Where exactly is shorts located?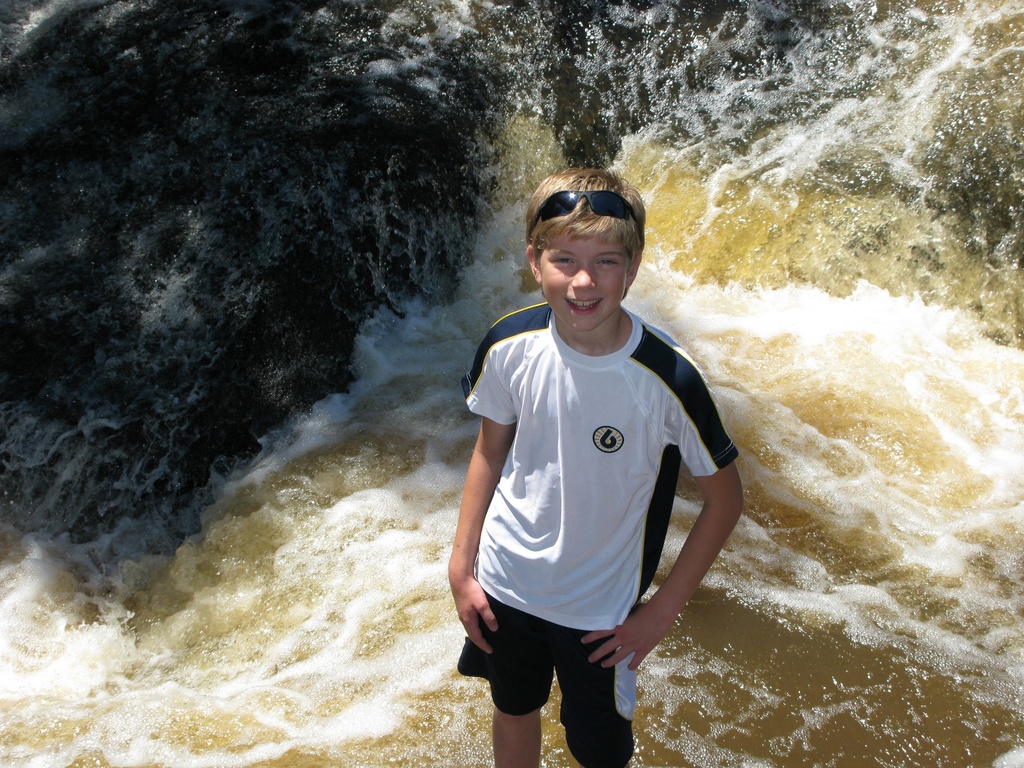
Its bounding box is box(453, 573, 662, 714).
